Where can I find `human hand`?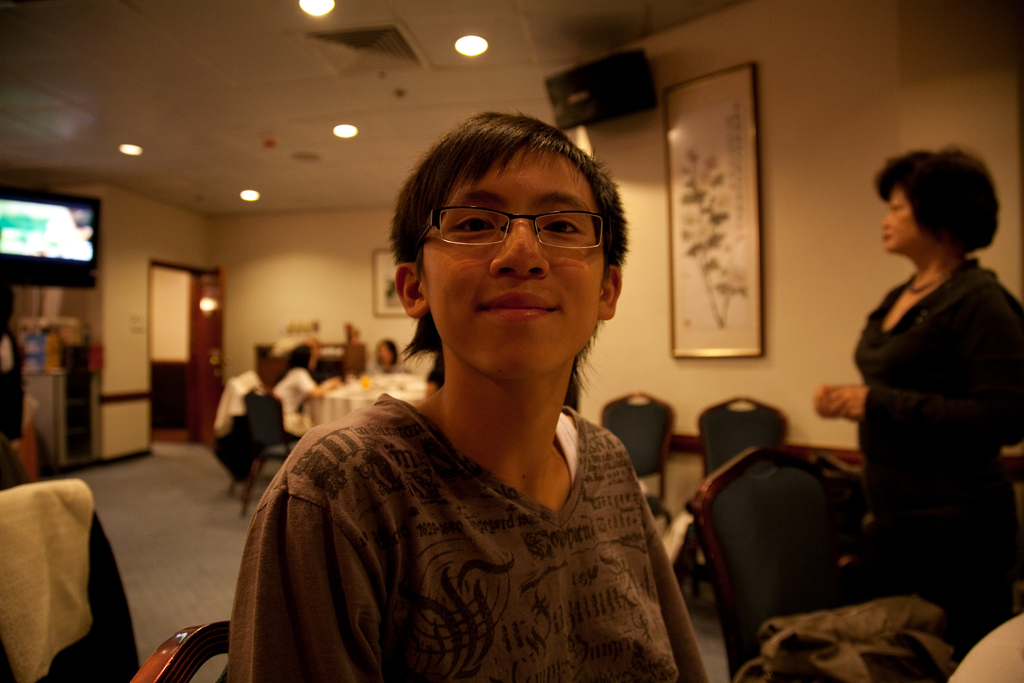
You can find it at x1=809 y1=383 x2=838 y2=420.
